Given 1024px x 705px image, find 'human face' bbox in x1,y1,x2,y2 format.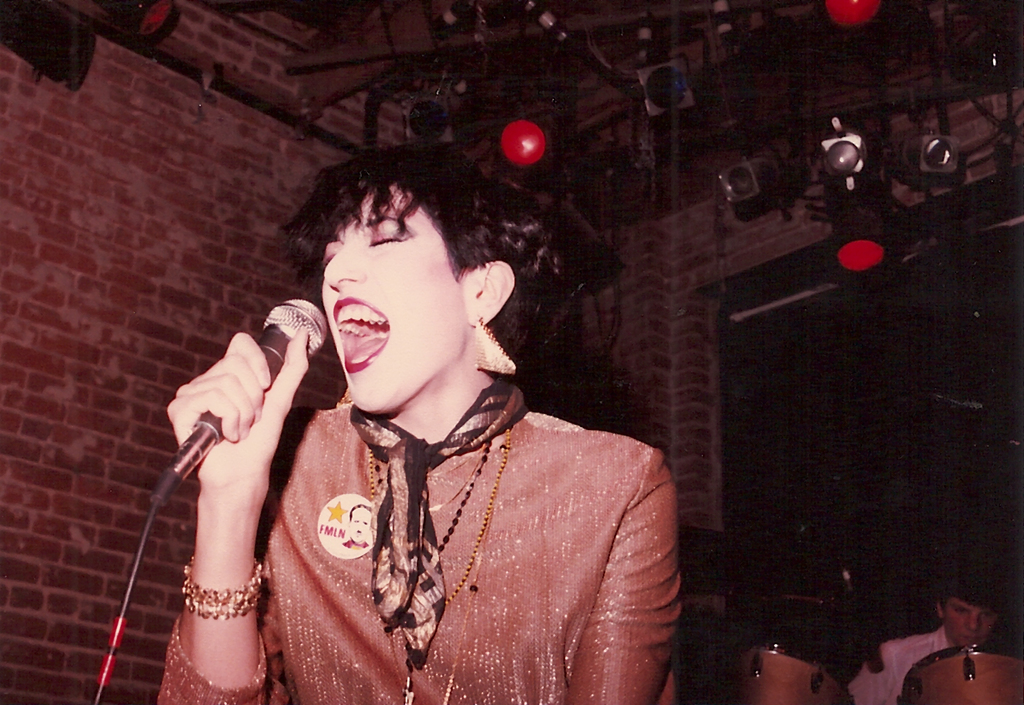
943,595,1001,652.
